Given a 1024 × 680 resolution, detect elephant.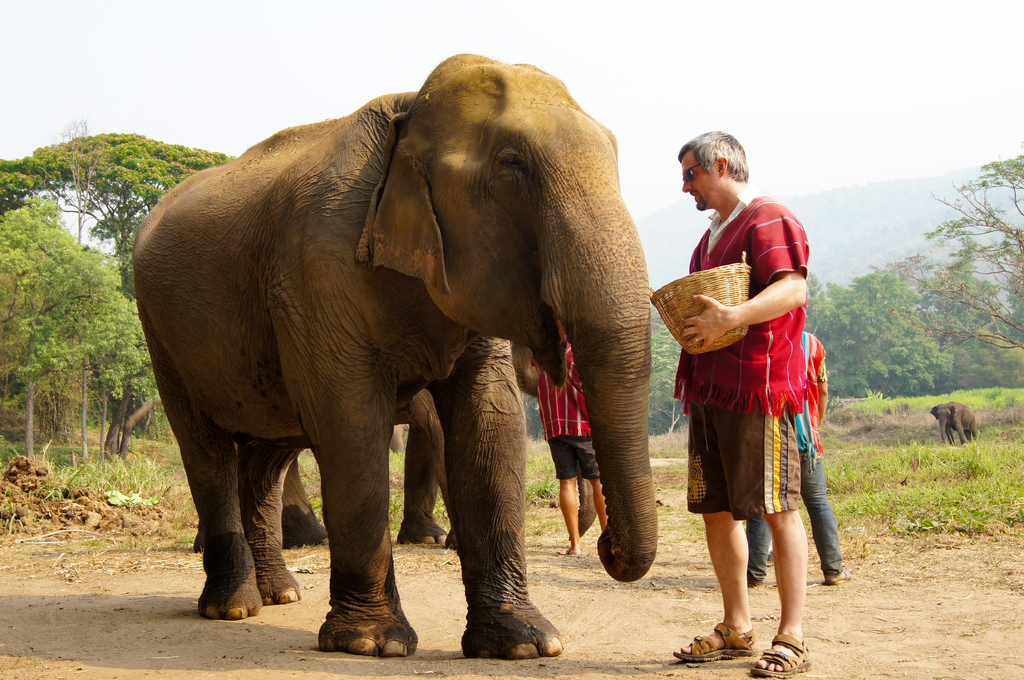
{"left": 132, "top": 47, "right": 650, "bottom": 660}.
